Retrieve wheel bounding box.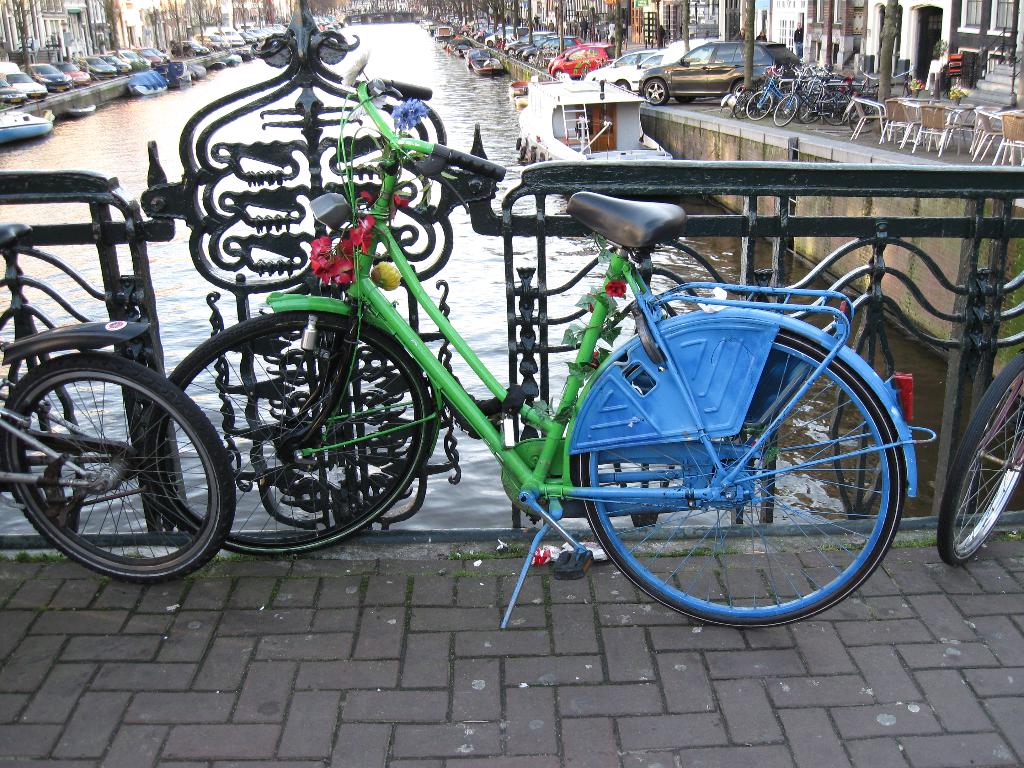
Bounding box: pyautogui.locateOnScreen(580, 328, 905, 626).
